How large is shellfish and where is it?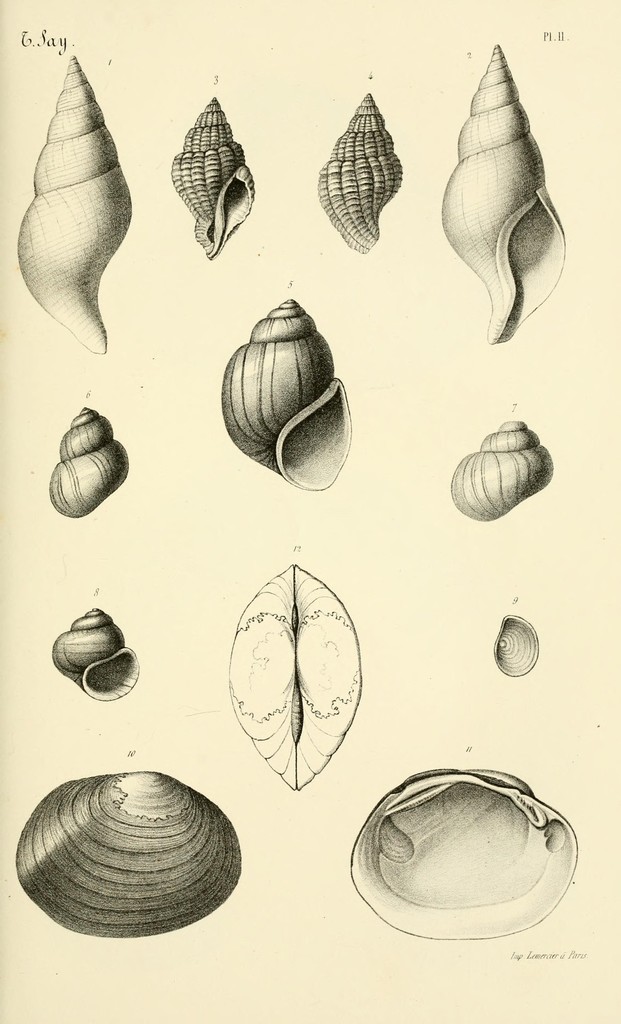
Bounding box: <region>344, 764, 583, 942</region>.
